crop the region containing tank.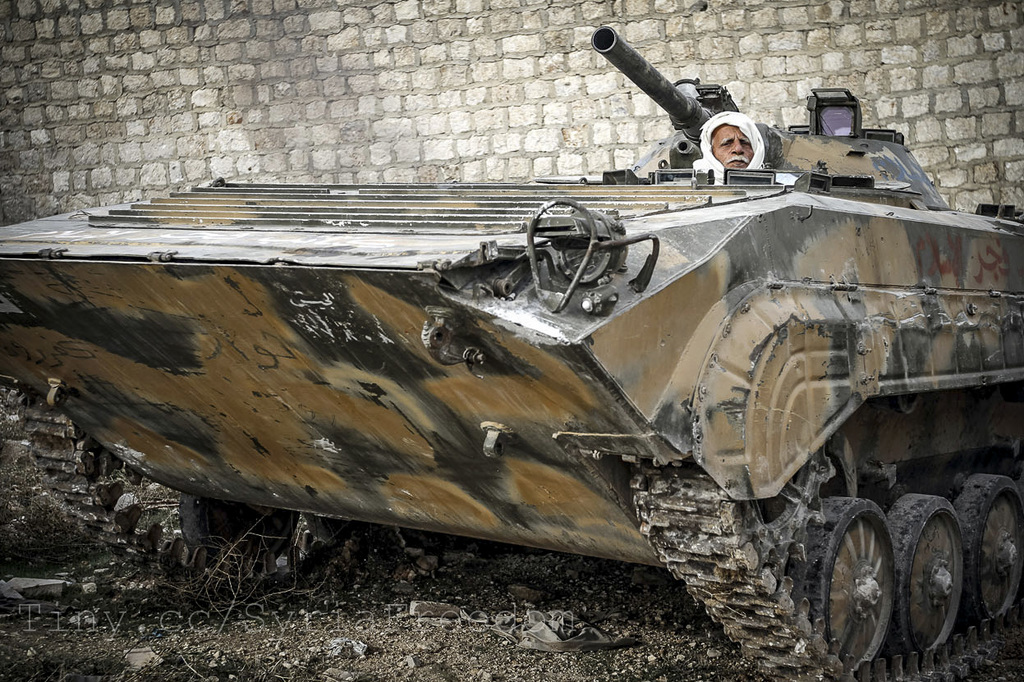
Crop region: region(0, 24, 1023, 681).
